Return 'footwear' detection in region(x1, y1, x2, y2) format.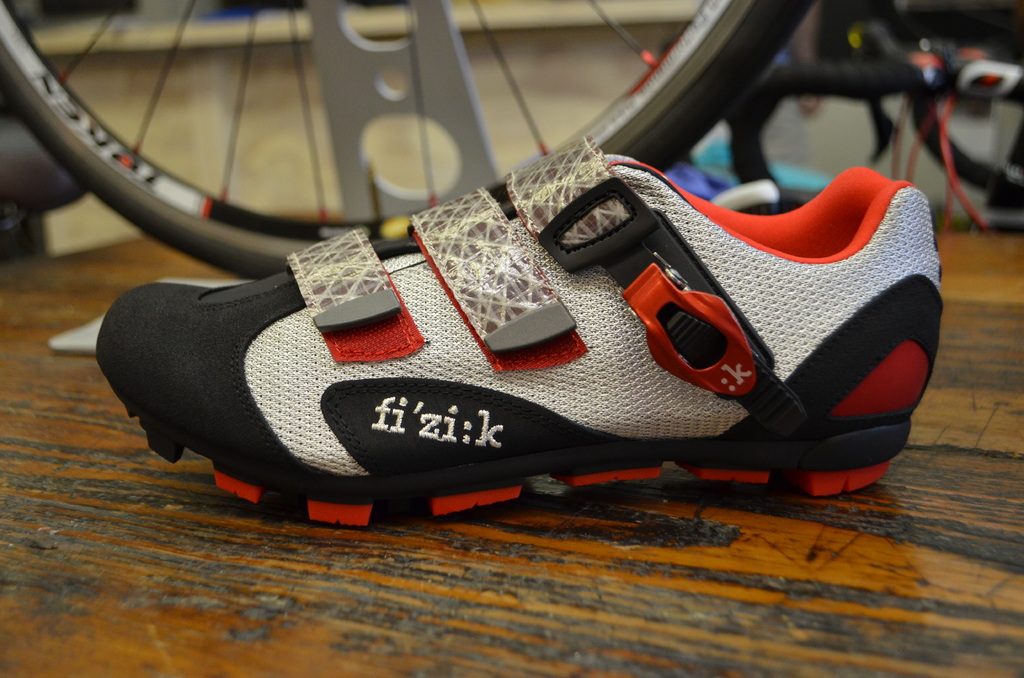
region(97, 138, 940, 527).
